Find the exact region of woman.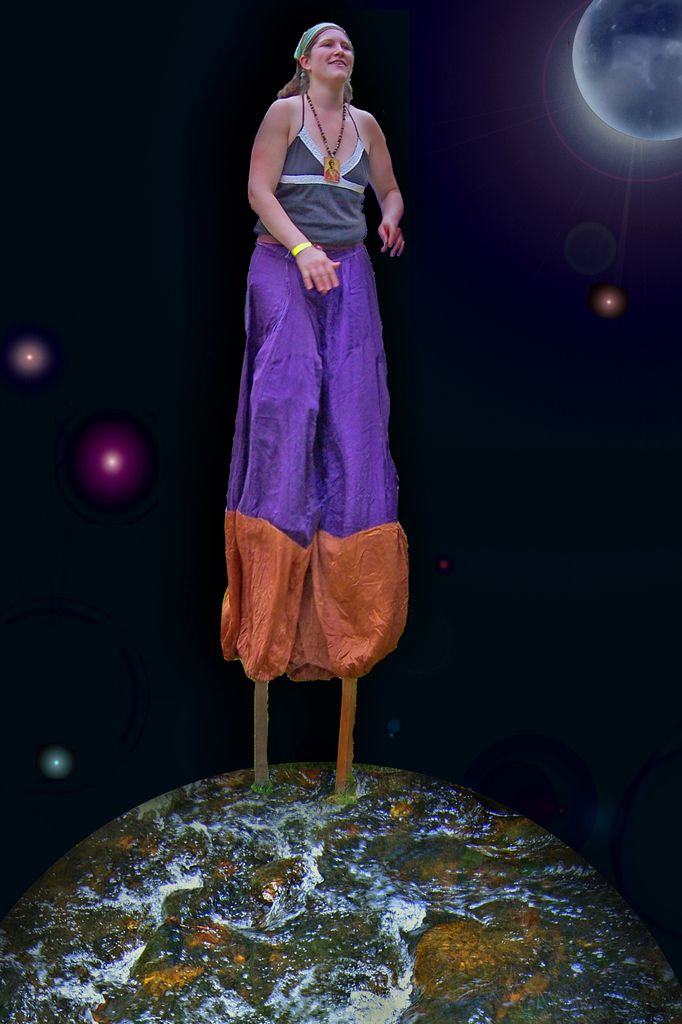
Exact region: [214,14,424,803].
